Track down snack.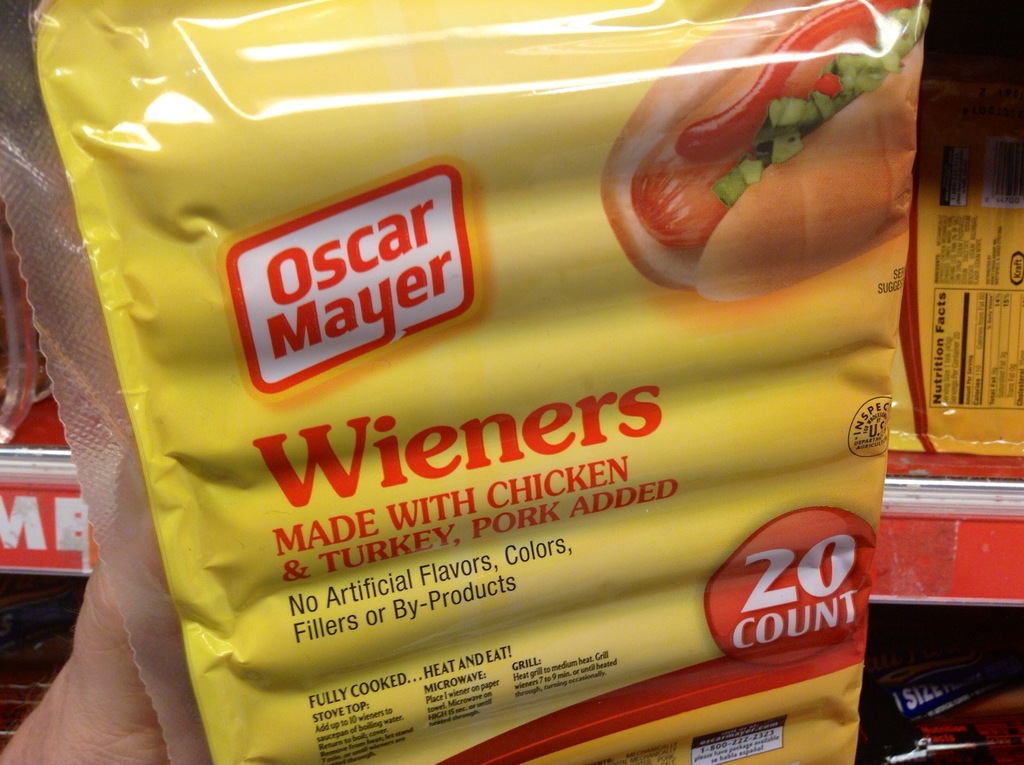
Tracked to bbox=[600, 0, 914, 303].
